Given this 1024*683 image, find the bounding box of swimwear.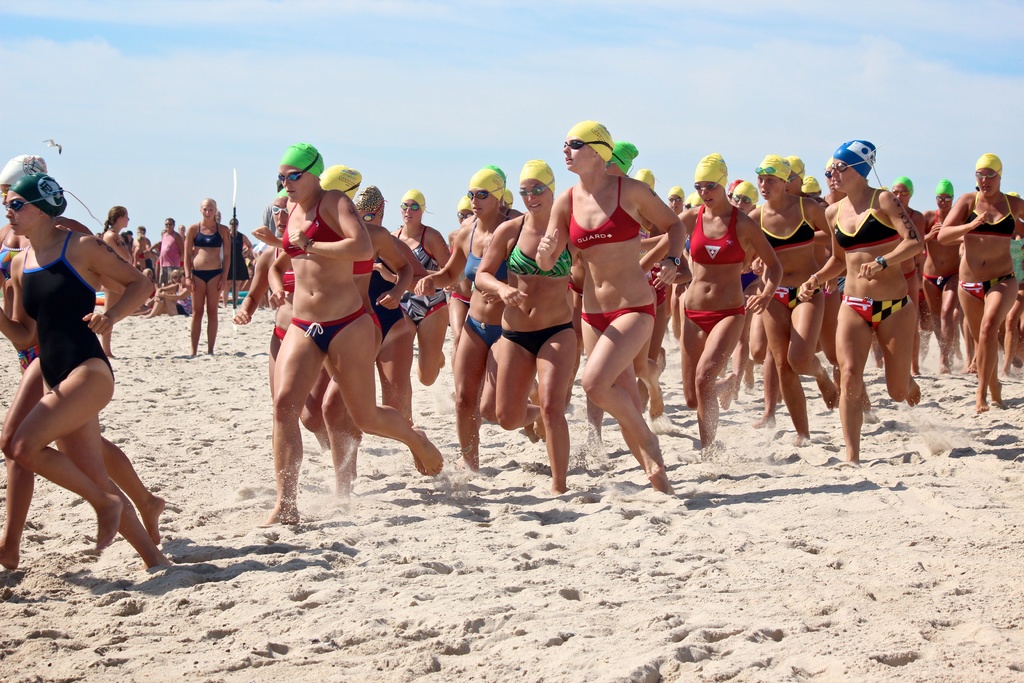
366/258/406/348.
